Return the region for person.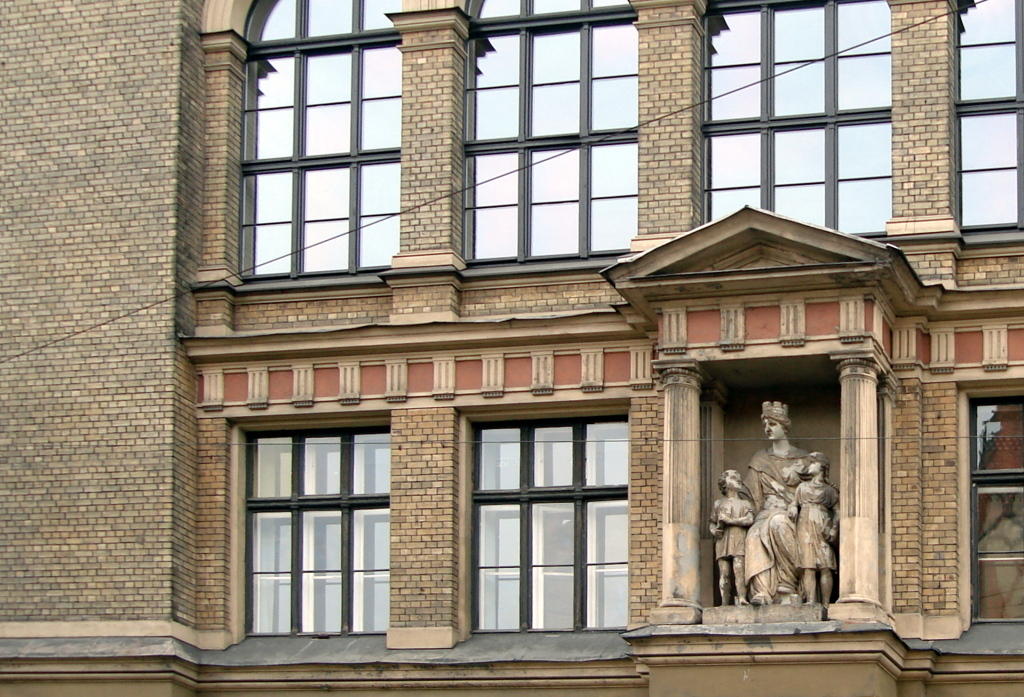
(716, 398, 838, 640).
